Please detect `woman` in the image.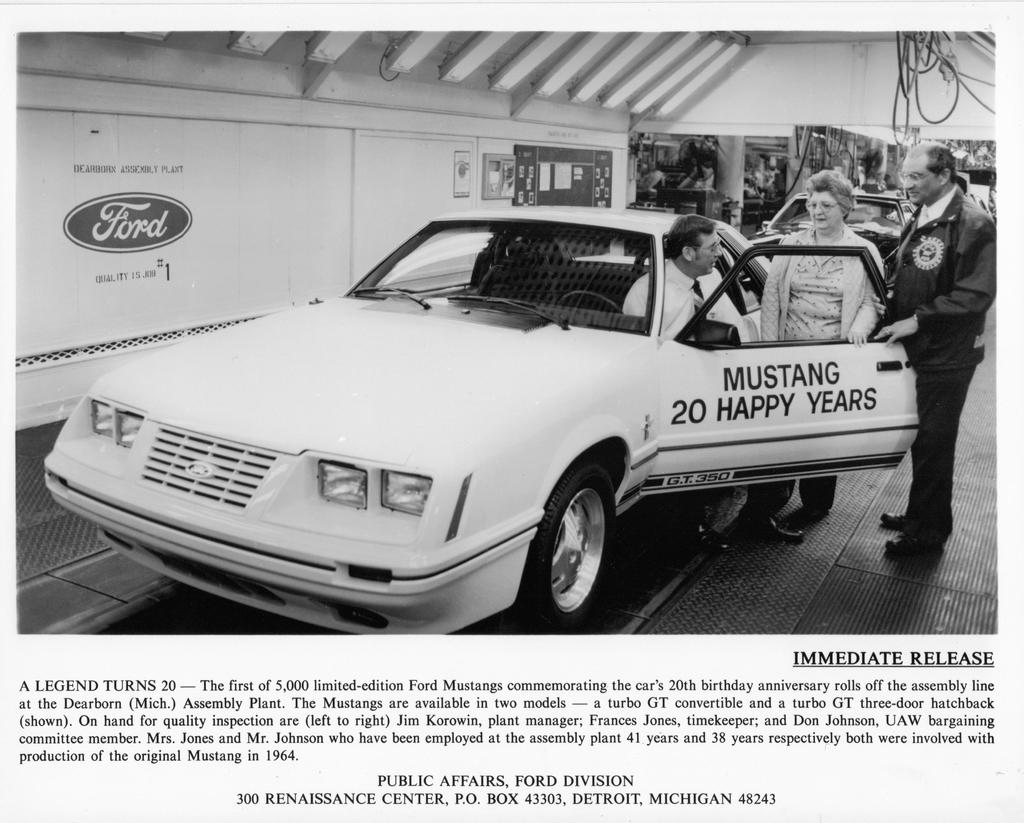
box=[753, 159, 887, 514].
